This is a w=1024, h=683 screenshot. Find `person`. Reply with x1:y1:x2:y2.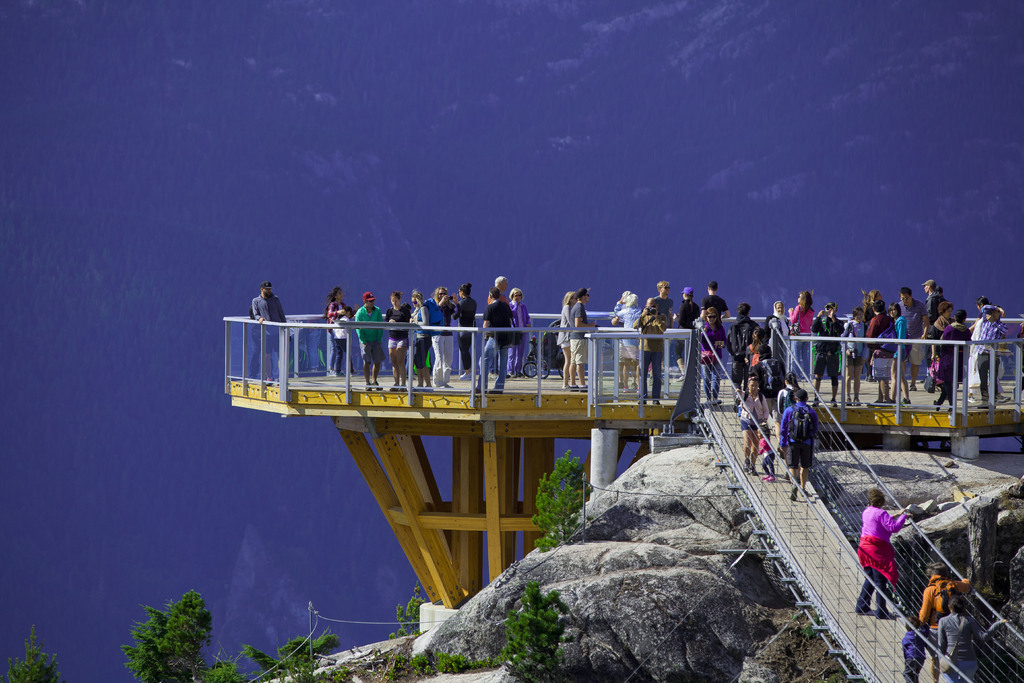
859:489:910:608.
